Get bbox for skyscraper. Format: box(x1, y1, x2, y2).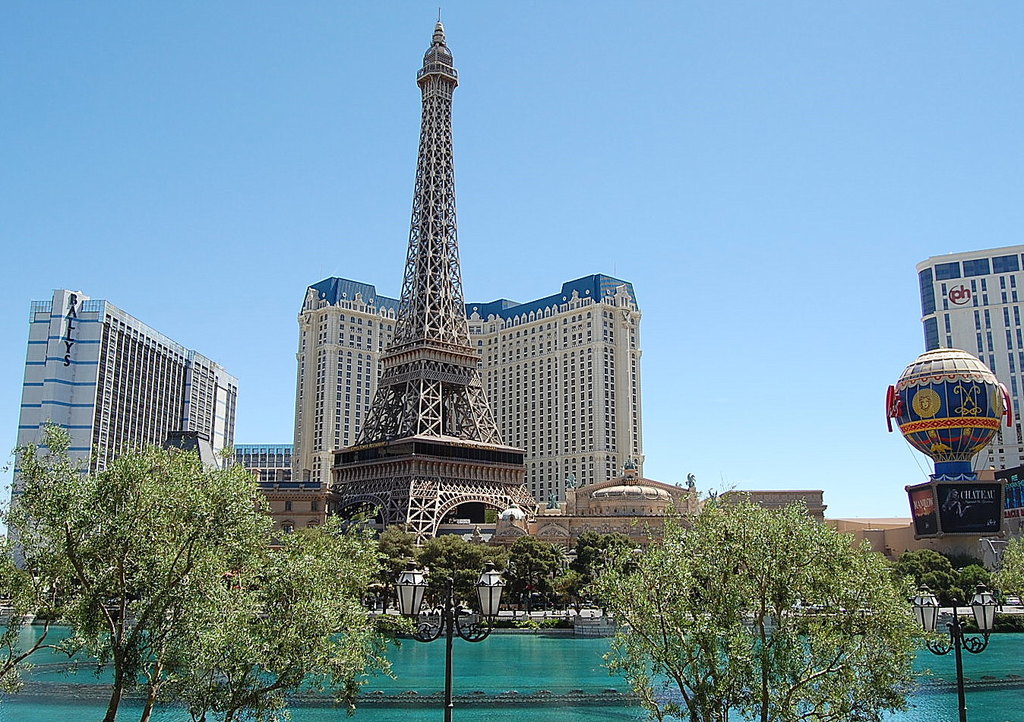
box(912, 245, 1023, 514).
